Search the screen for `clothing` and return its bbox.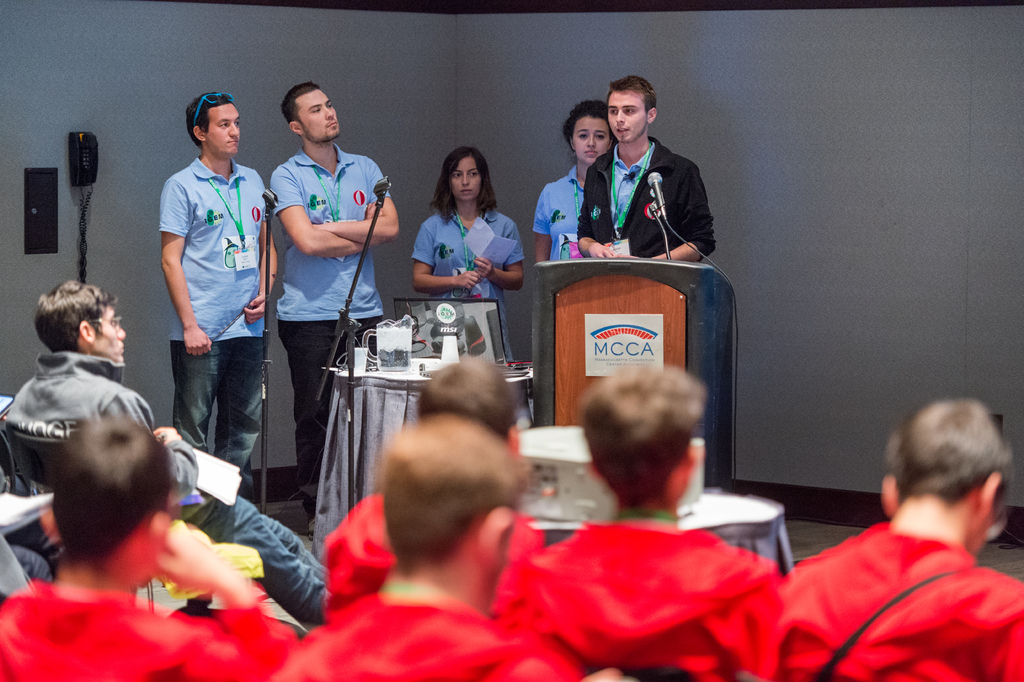
Found: BBox(286, 565, 591, 681).
